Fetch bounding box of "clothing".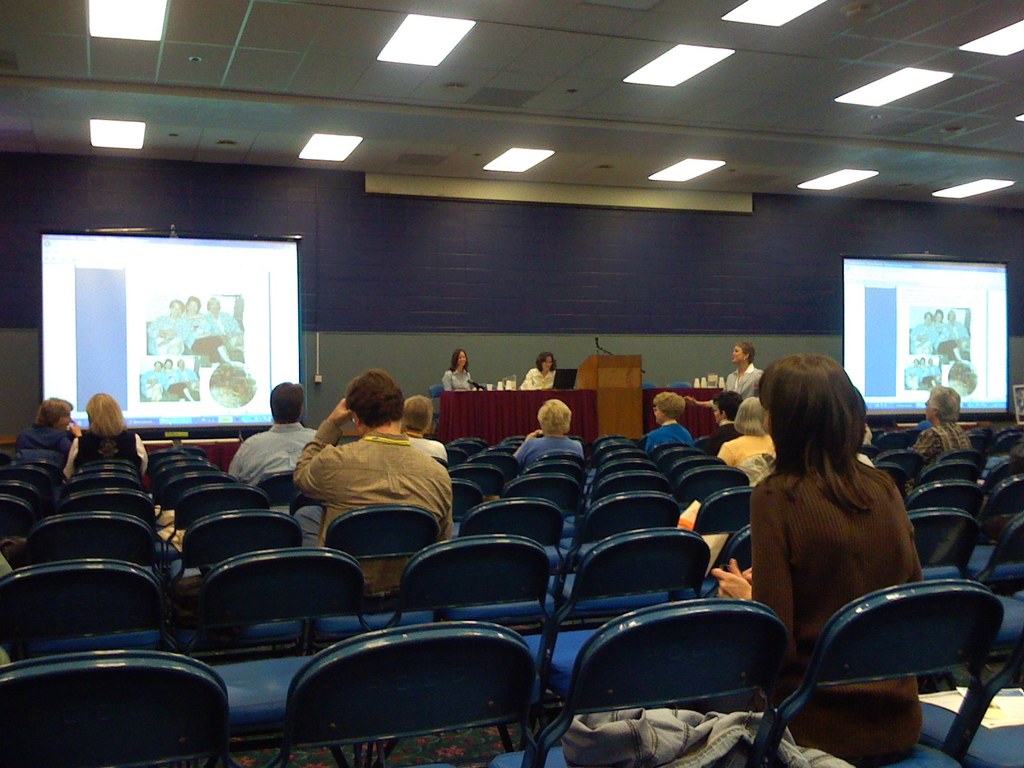
Bbox: 520 363 557 389.
